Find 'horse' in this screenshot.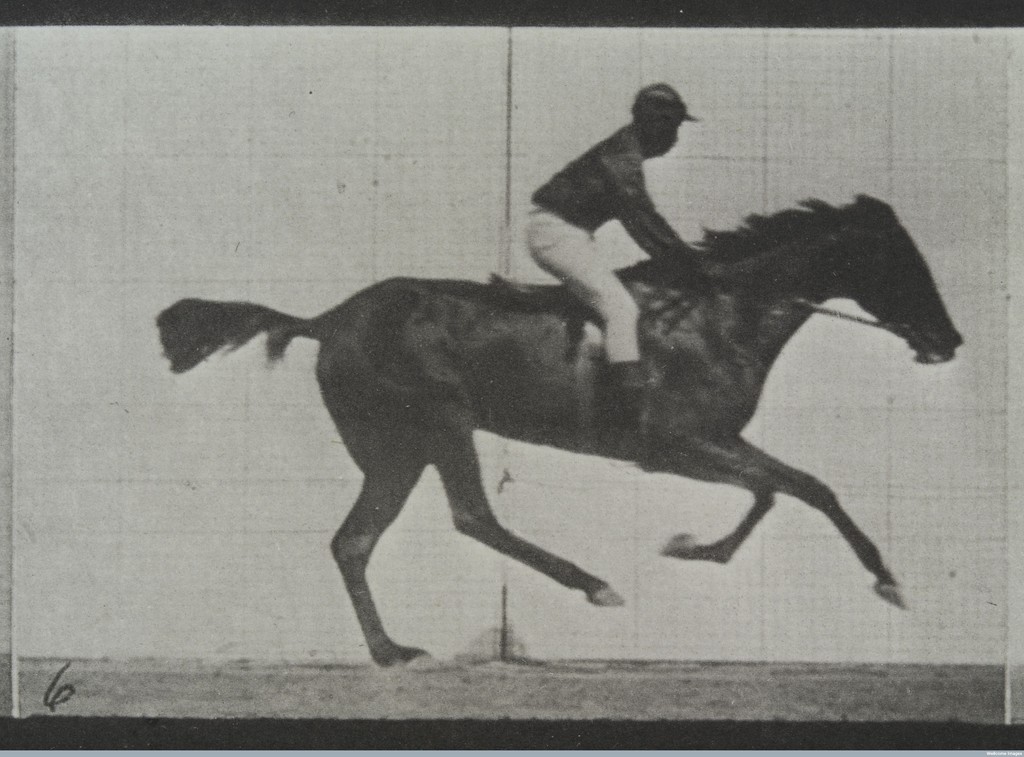
The bounding box for 'horse' is detection(156, 187, 965, 665).
